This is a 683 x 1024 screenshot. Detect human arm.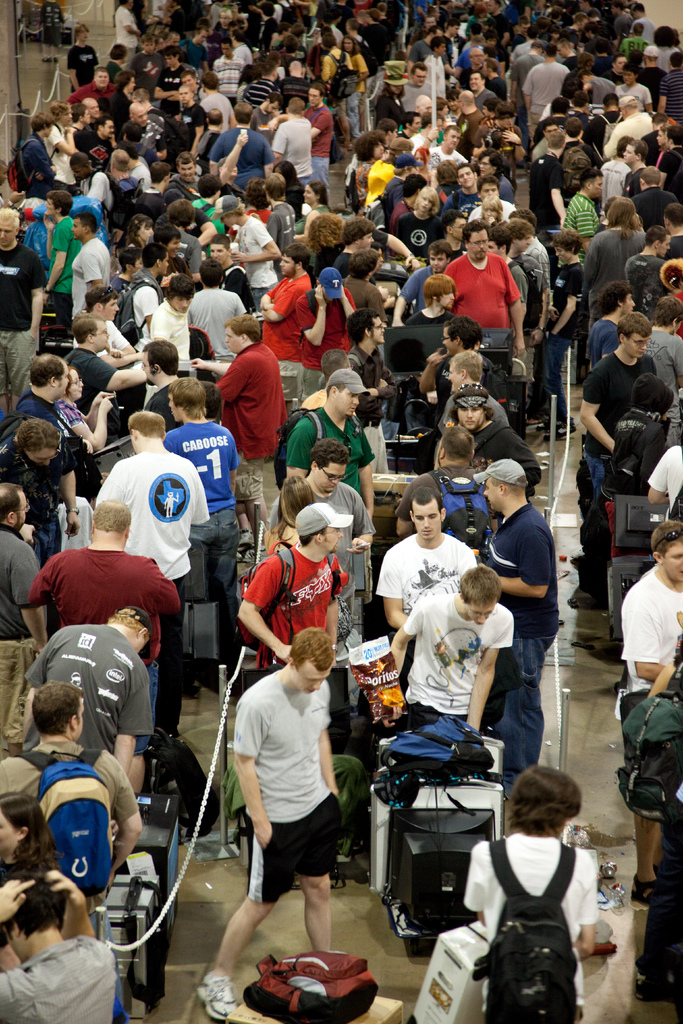
crop(361, 358, 404, 402).
